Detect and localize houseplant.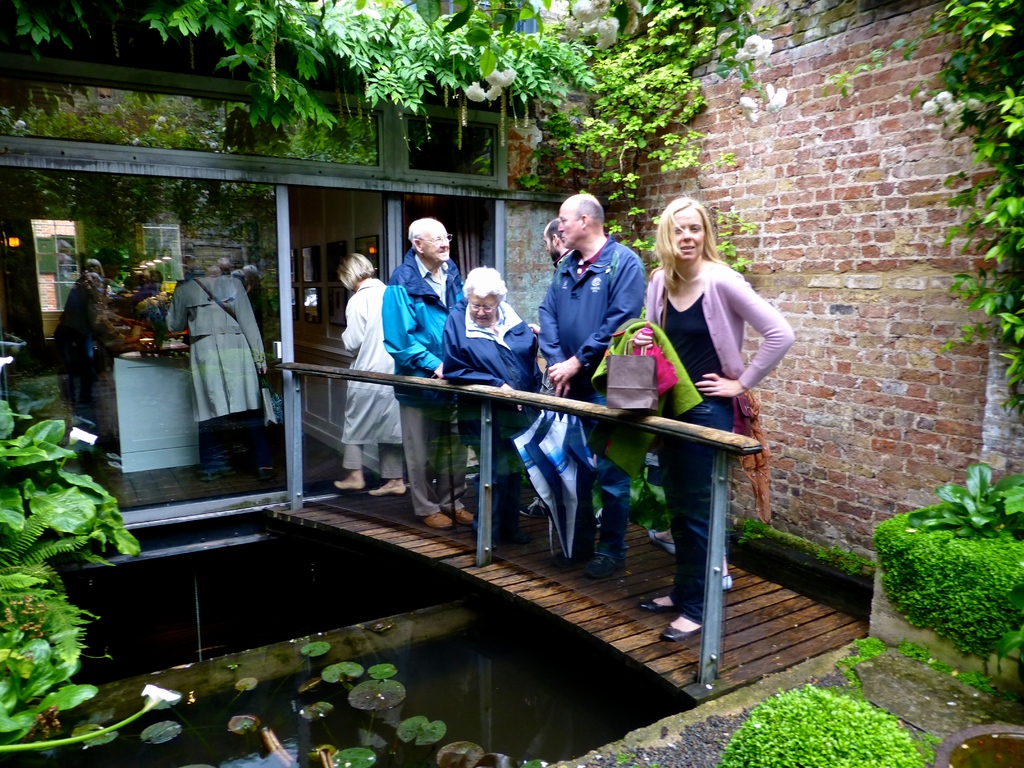
Localized at [left=898, top=452, right=1023, bottom=541].
